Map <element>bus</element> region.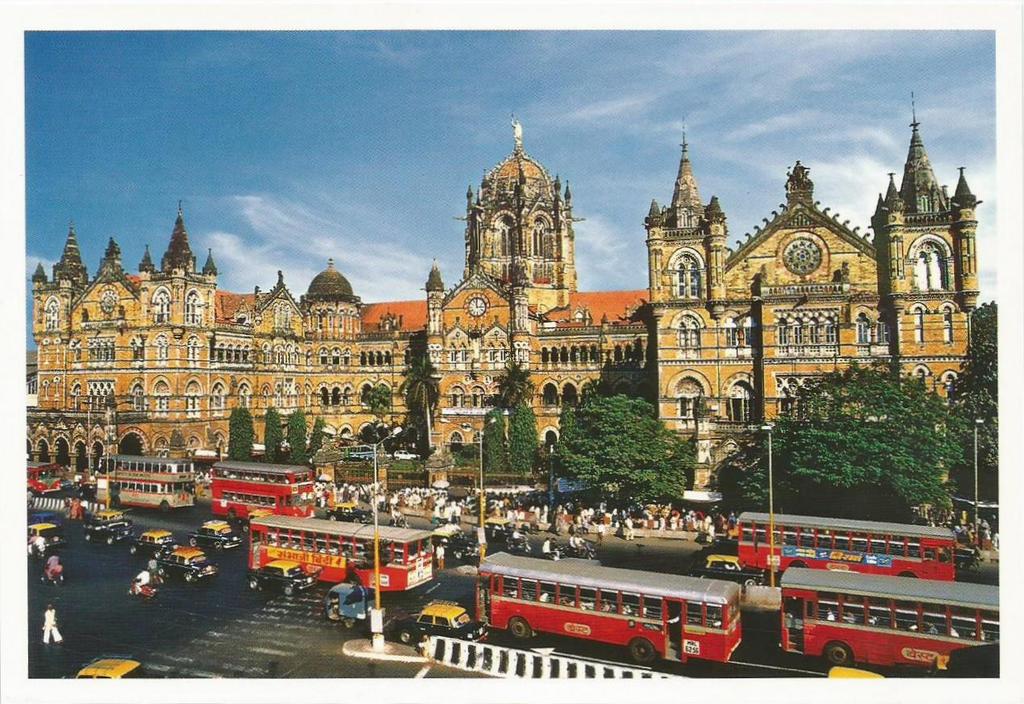
Mapped to BBox(92, 453, 202, 515).
